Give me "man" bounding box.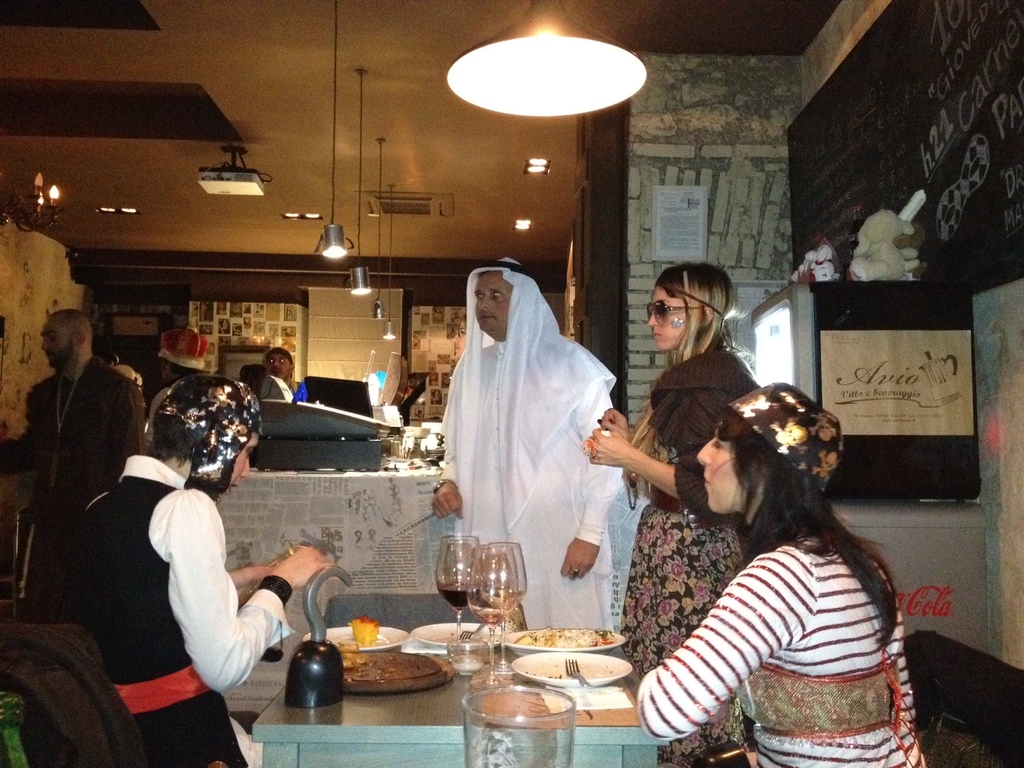
{"x1": 262, "y1": 346, "x2": 308, "y2": 401}.
